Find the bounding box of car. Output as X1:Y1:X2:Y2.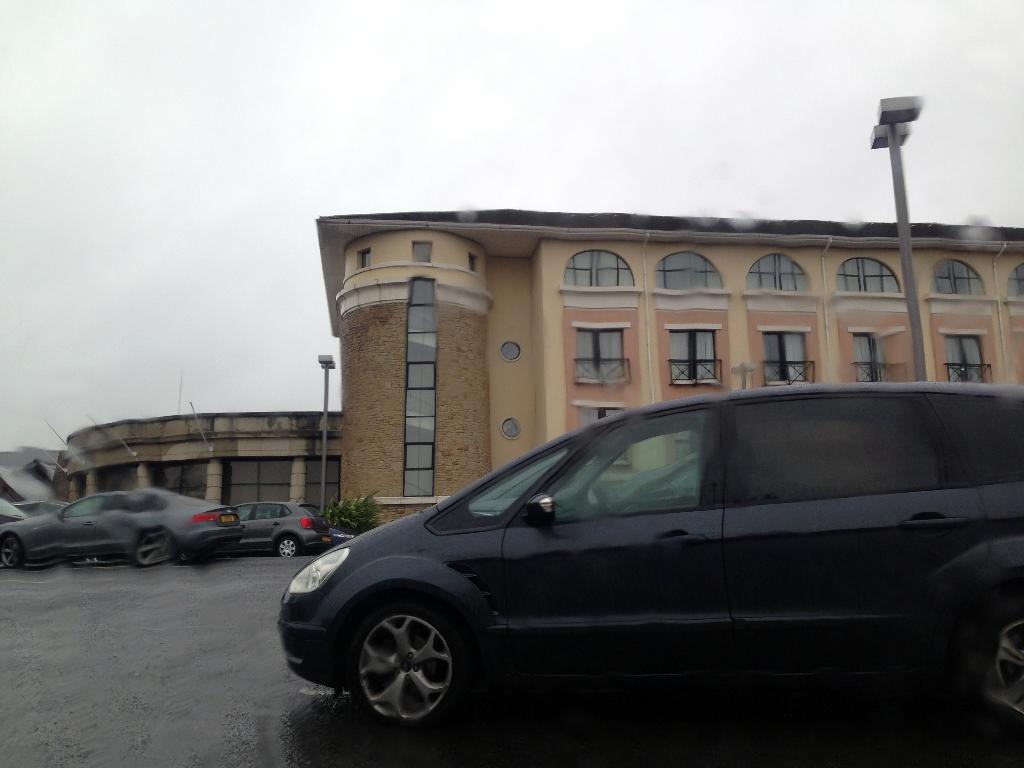
326:528:355:548.
